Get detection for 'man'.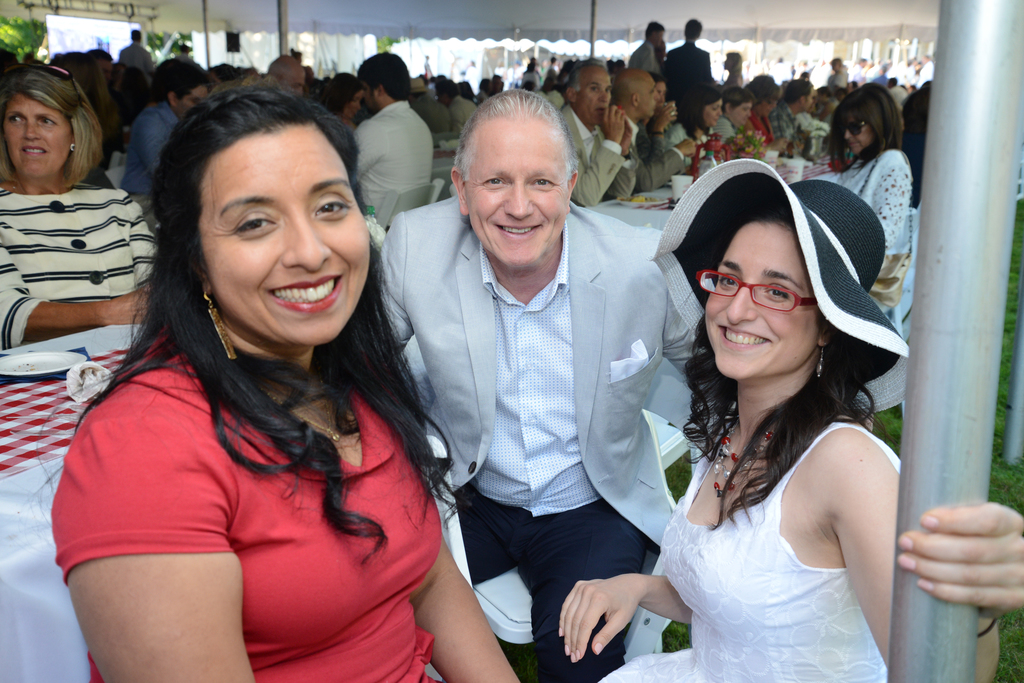
Detection: {"x1": 775, "y1": 84, "x2": 815, "y2": 157}.
